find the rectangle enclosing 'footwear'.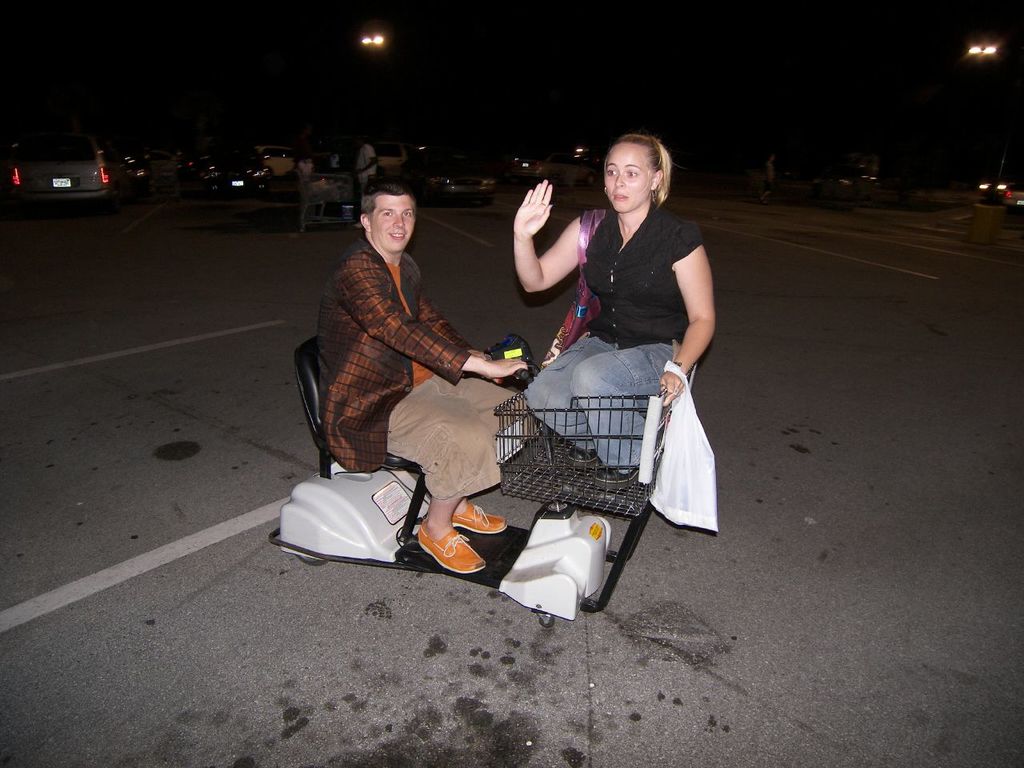
pyautogui.locateOnScreen(568, 446, 598, 464).
